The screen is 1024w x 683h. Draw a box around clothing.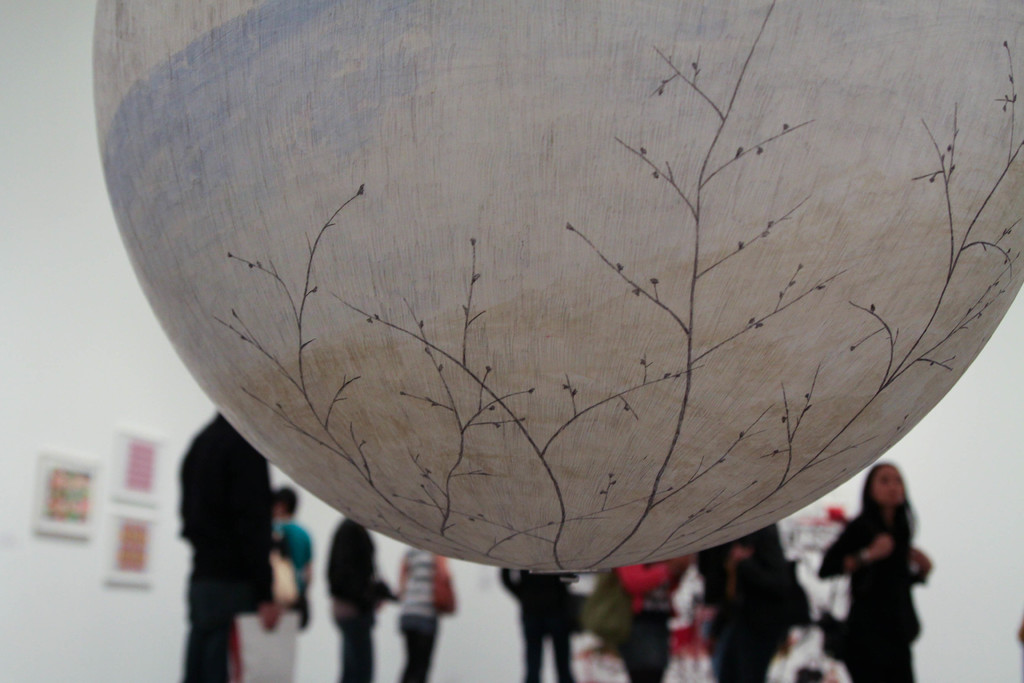
bbox(501, 566, 589, 682).
